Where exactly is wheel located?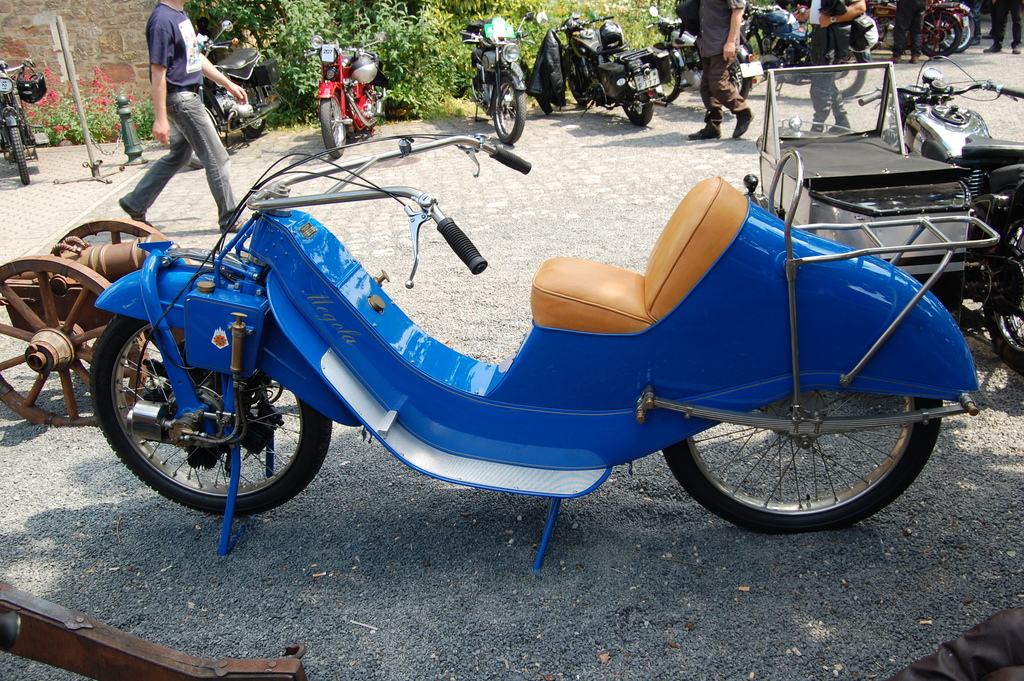
Its bounding box is detection(0, 253, 147, 427).
